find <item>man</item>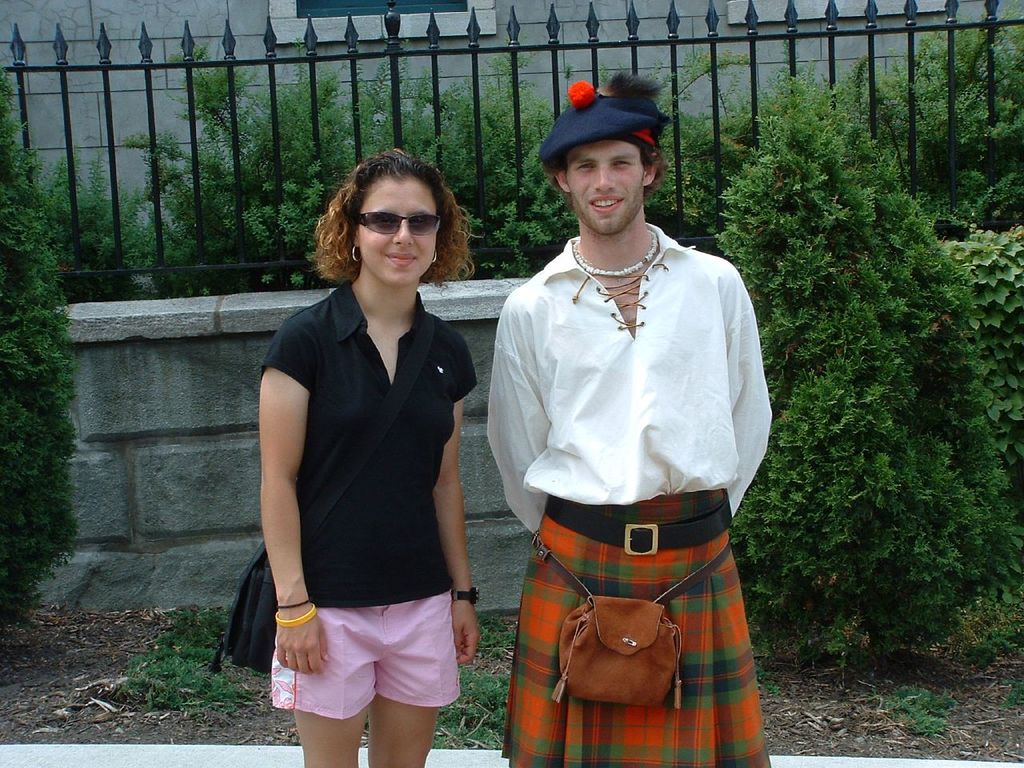
pyautogui.locateOnScreen(487, 39, 775, 767)
